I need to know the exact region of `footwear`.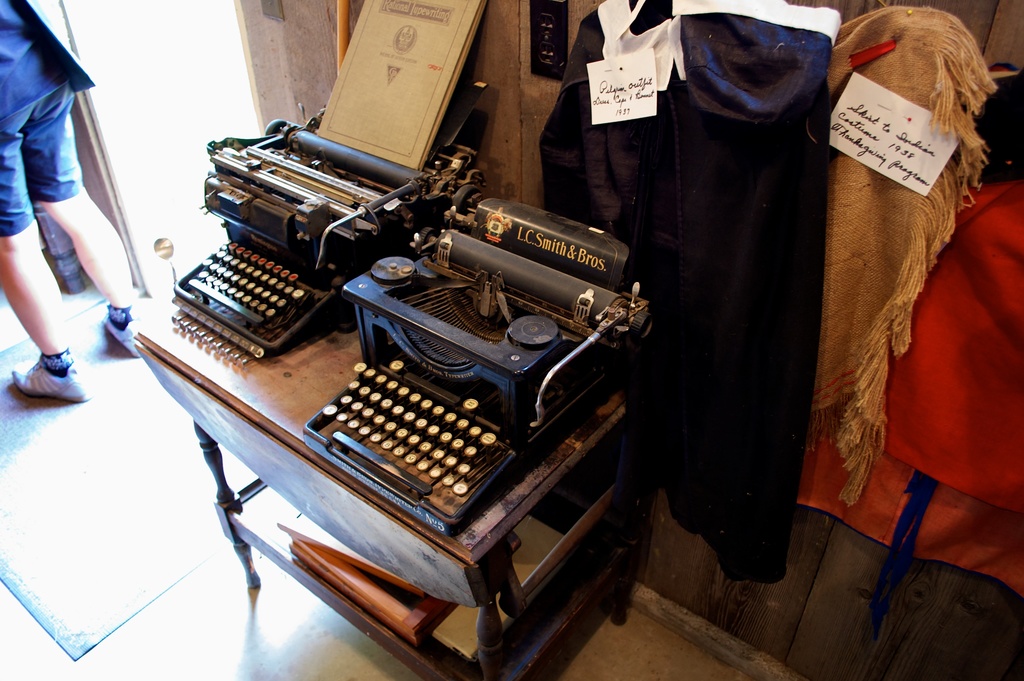
Region: box(99, 309, 150, 359).
